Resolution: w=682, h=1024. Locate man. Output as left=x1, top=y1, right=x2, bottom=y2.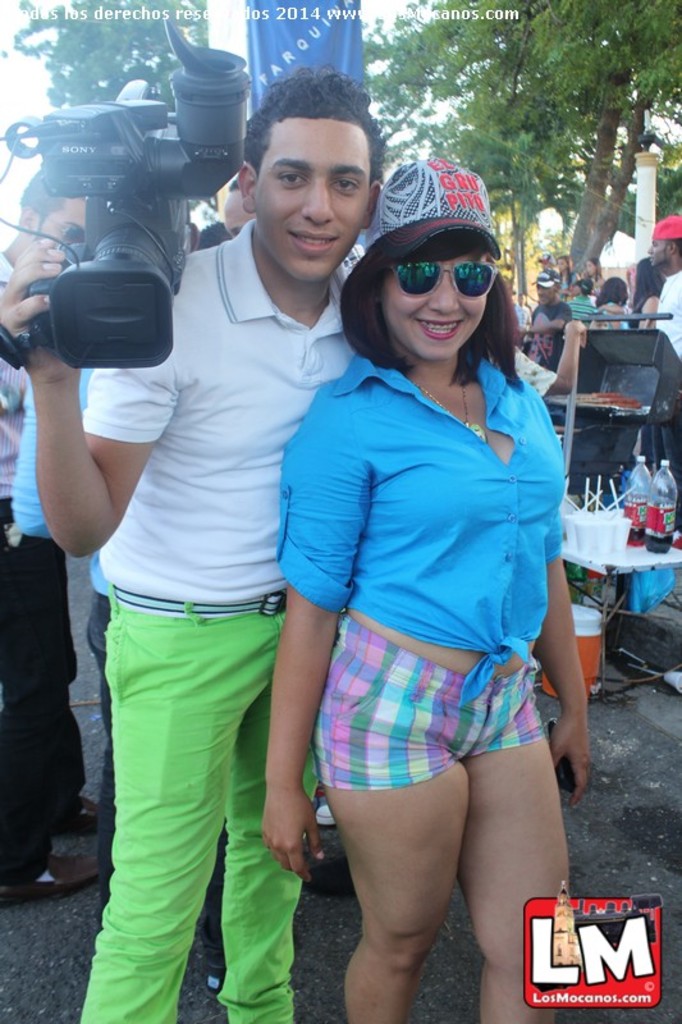
left=74, top=58, right=471, bottom=1021.
